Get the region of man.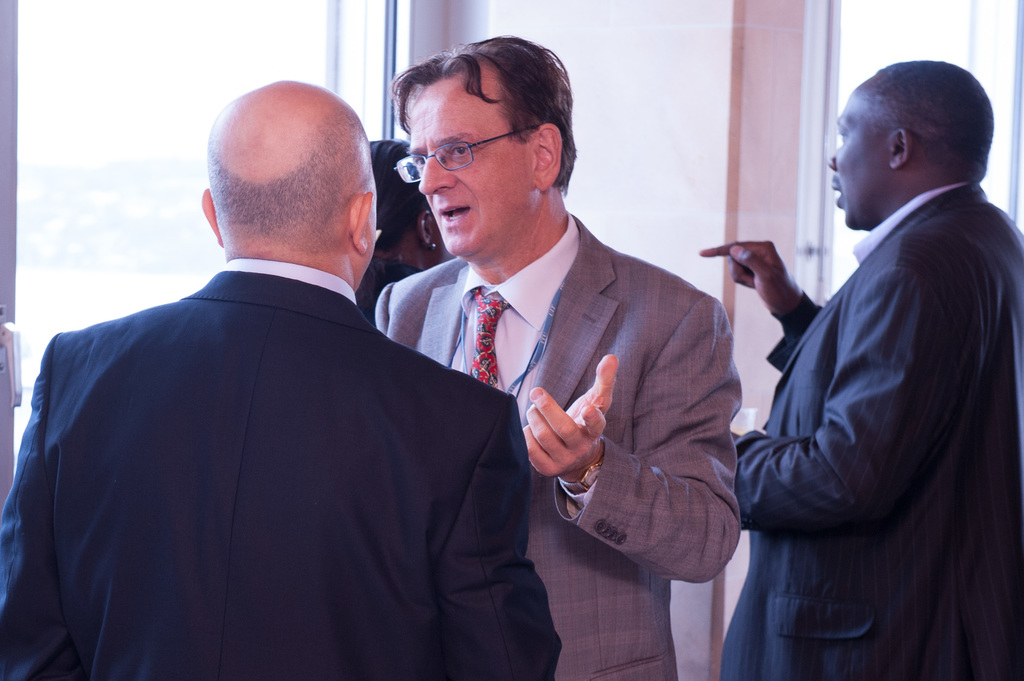
x1=696, y1=56, x2=1023, y2=680.
